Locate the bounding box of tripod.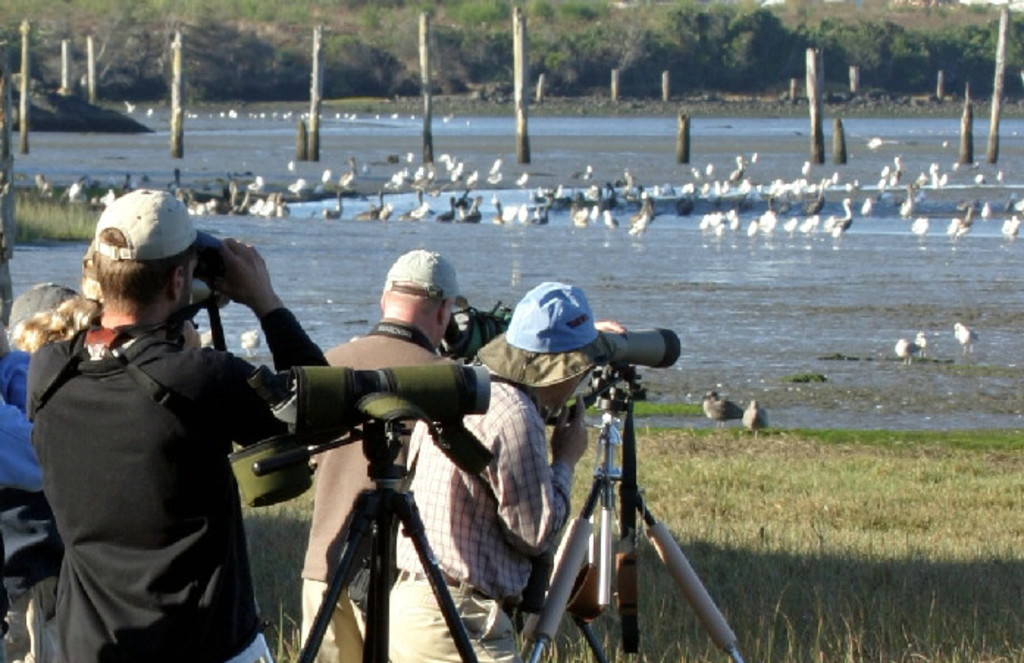
Bounding box: (519,365,751,662).
